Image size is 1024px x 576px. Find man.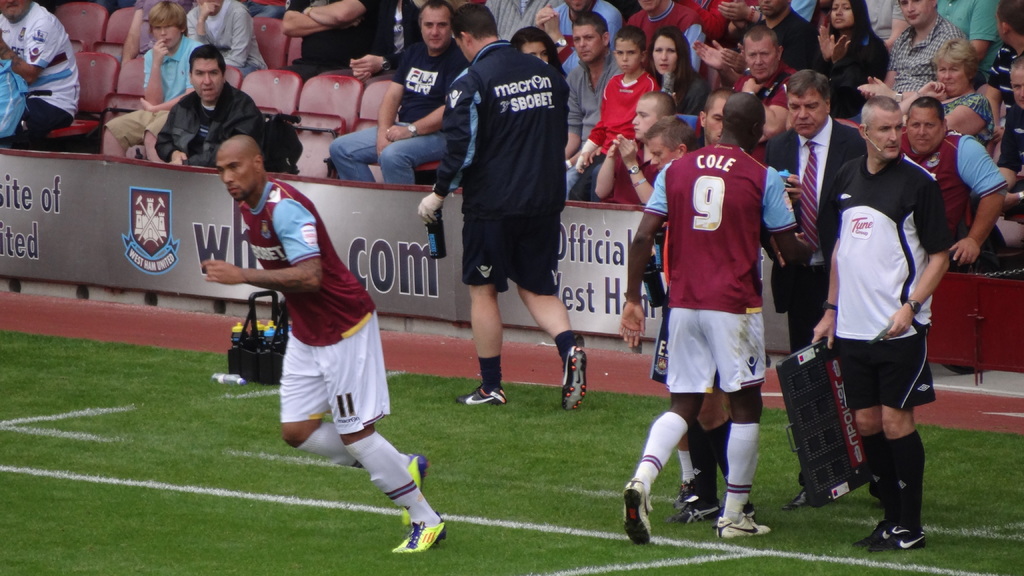
(809,83,951,542).
